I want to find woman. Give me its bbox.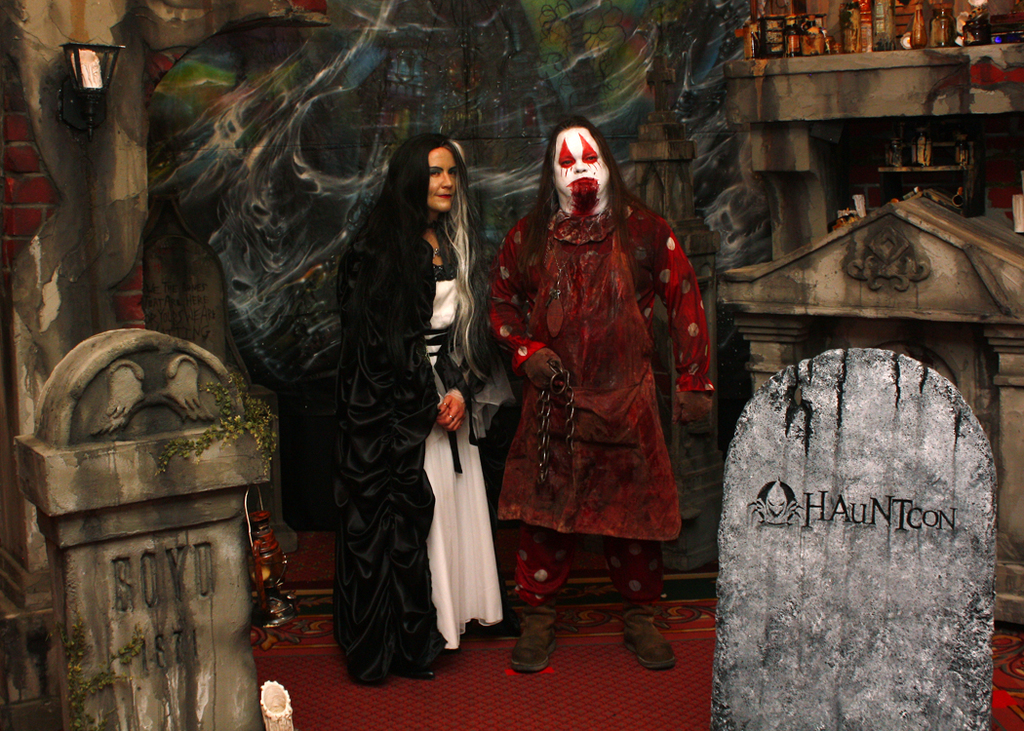
crop(304, 114, 502, 707).
